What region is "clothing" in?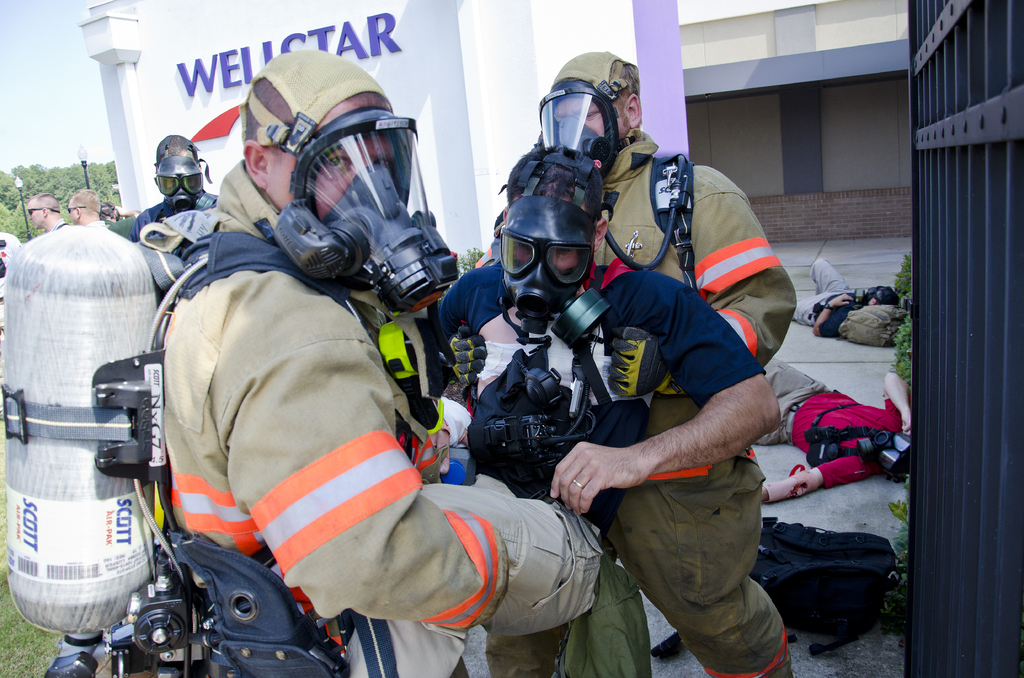
{"x1": 434, "y1": 260, "x2": 768, "y2": 677}.
